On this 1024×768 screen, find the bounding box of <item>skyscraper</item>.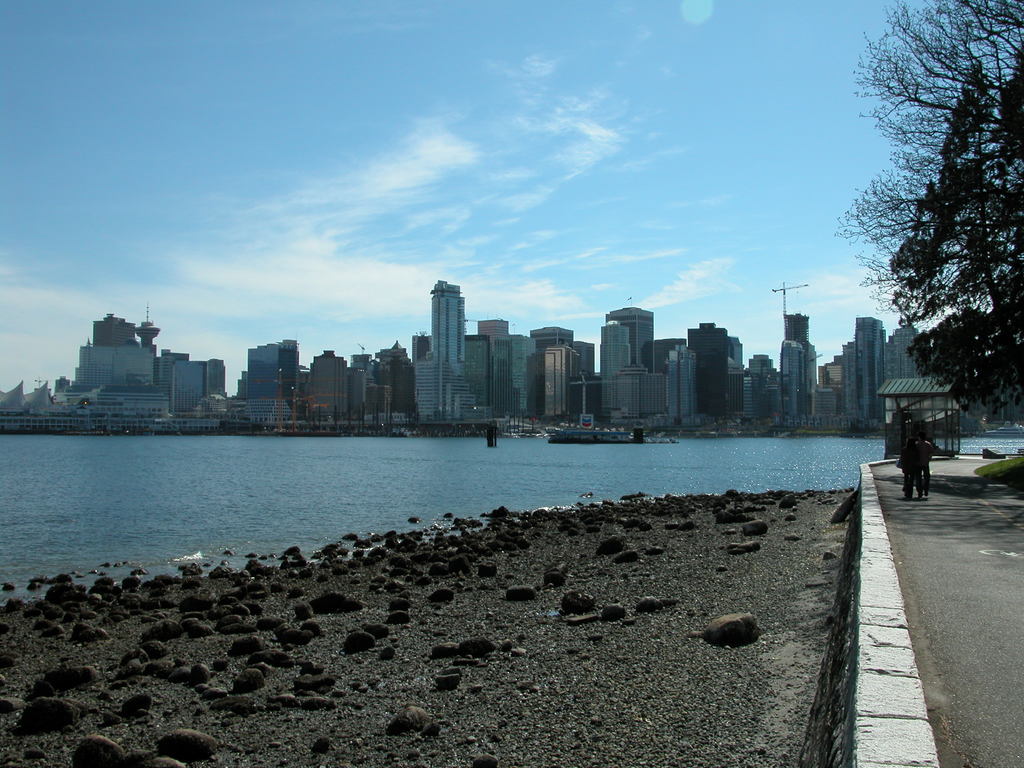
Bounding box: 92 305 142 347.
